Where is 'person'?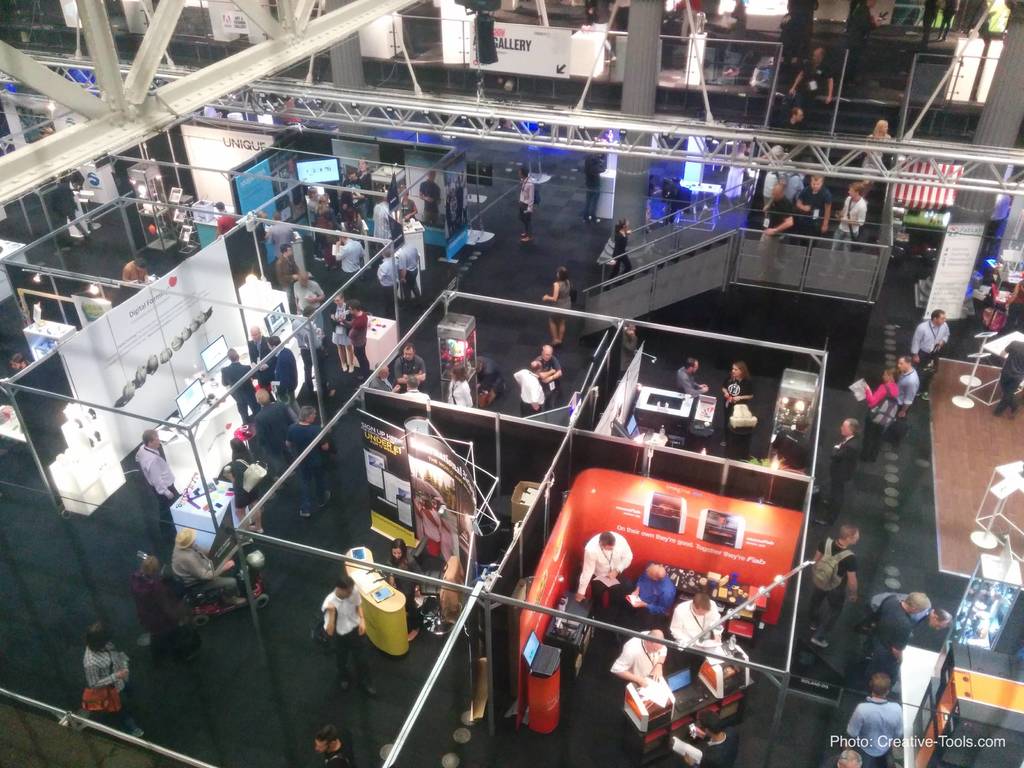
(365,361,401,396).
